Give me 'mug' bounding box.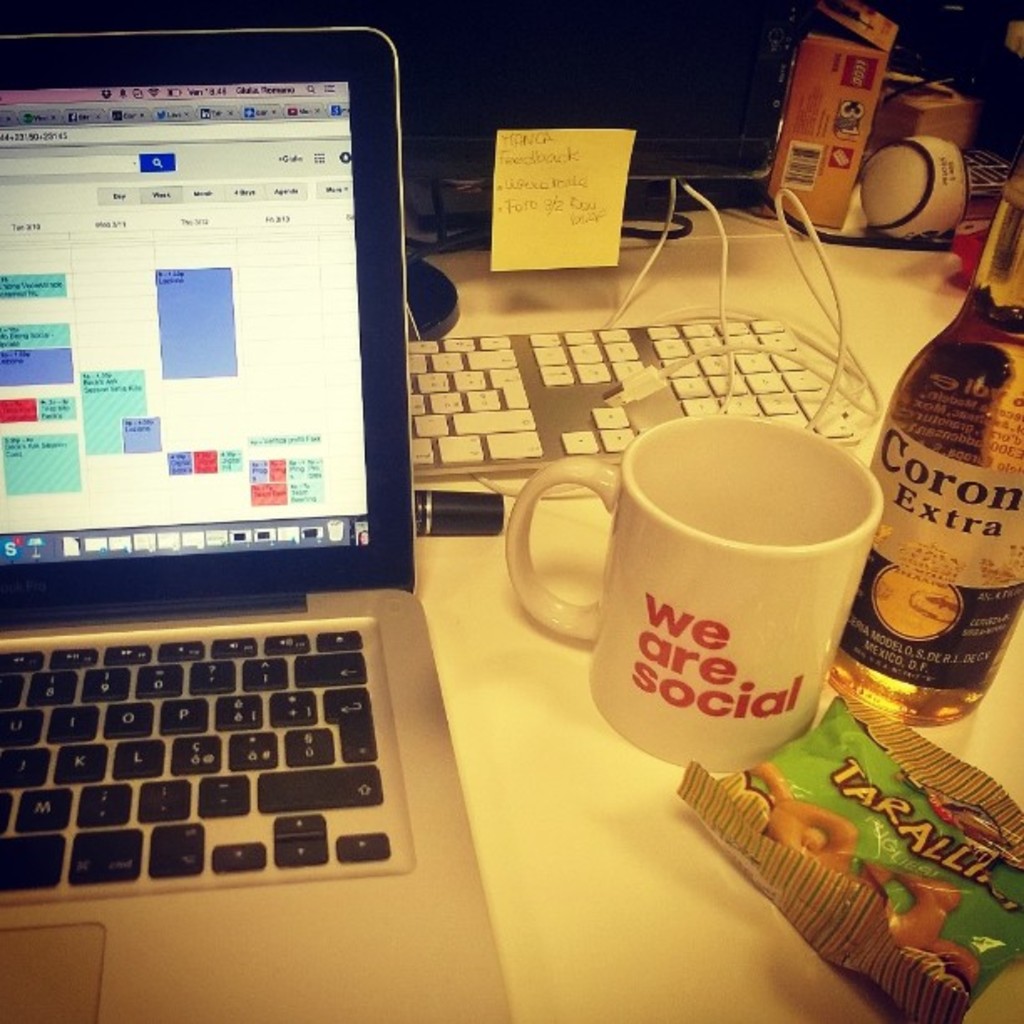
box(505, 415, 882, 775).
